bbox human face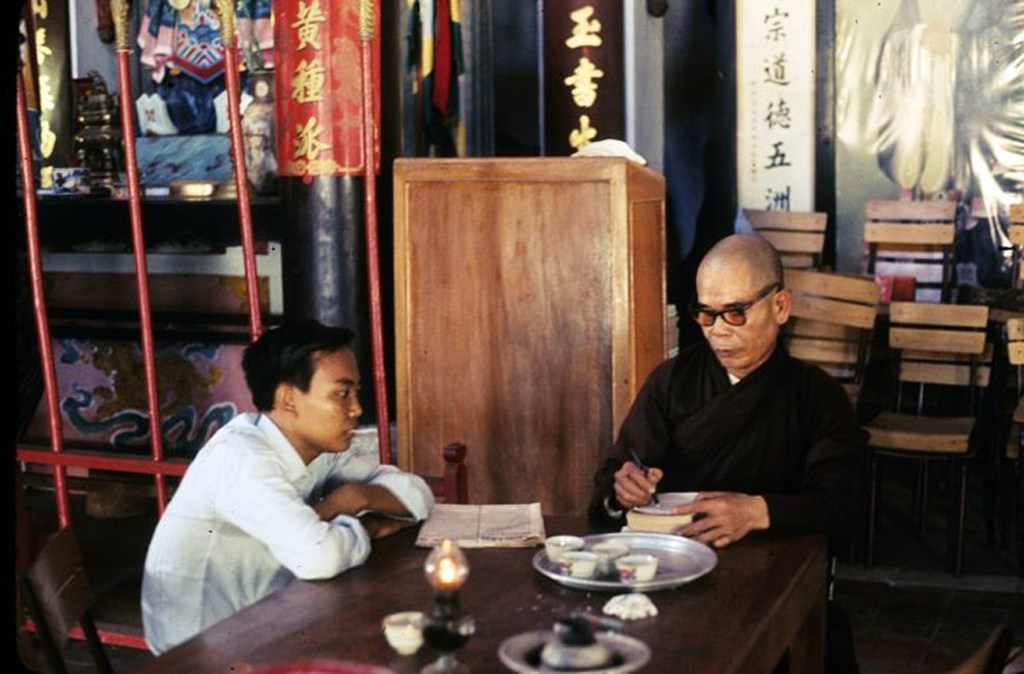
box=[696, 265, 775, 369]
